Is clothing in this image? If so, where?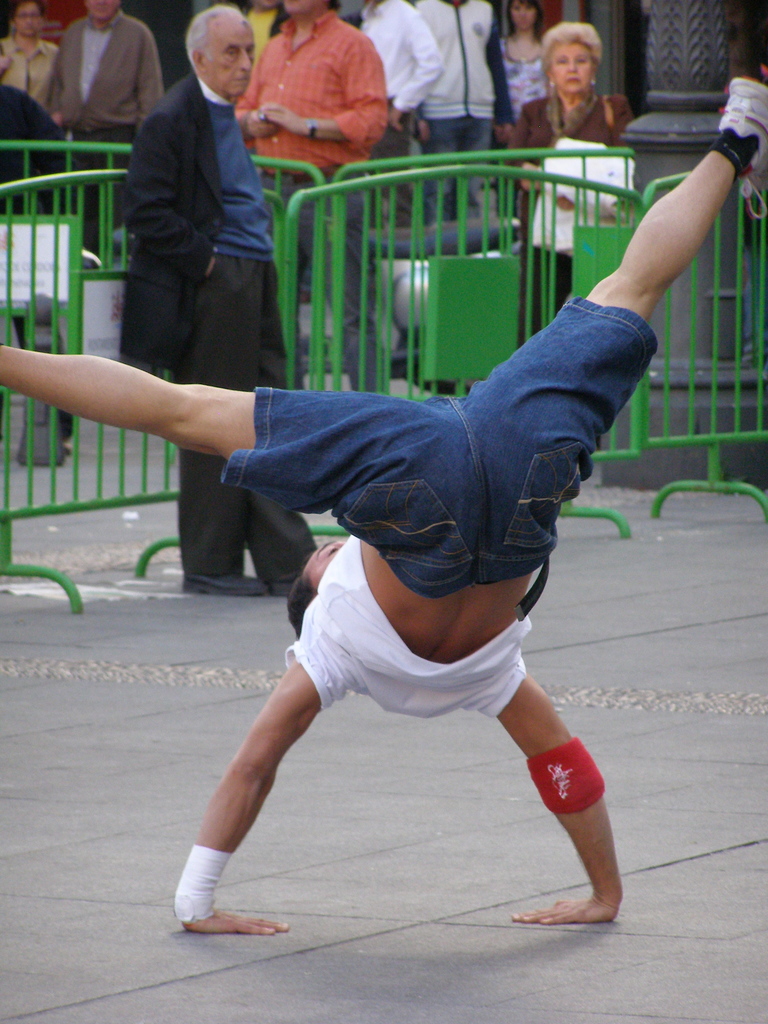
Yes, at [x1=114, y1=71, x2=319, y2=579].
